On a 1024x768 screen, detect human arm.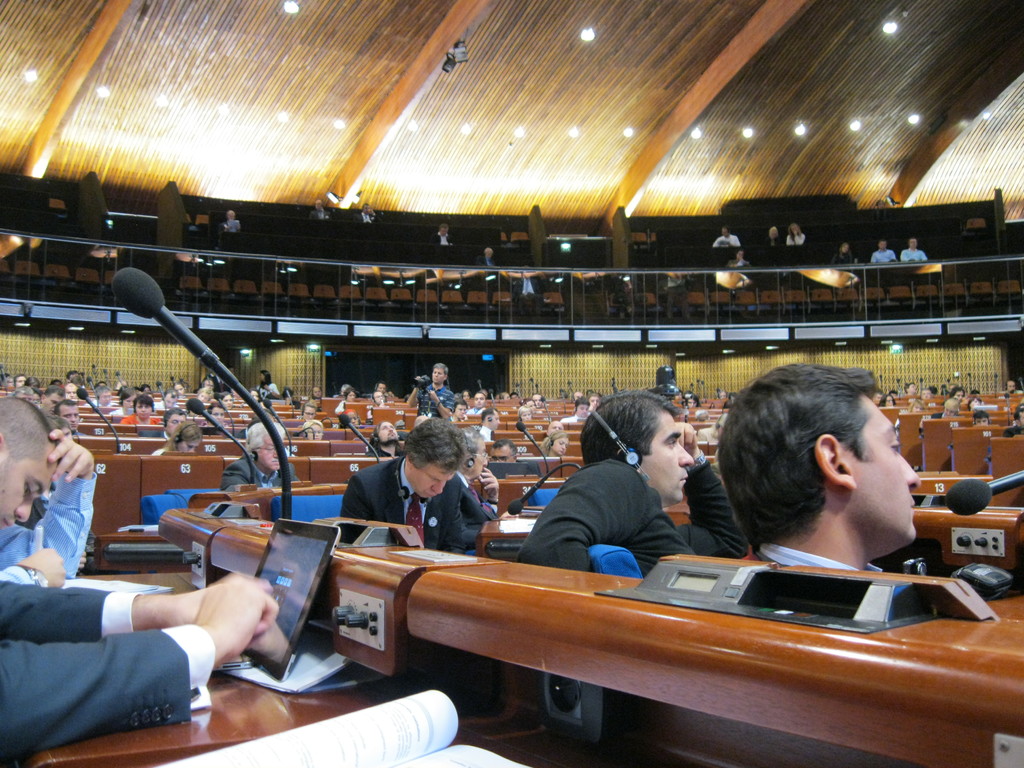
rect(333, 477, 375, 545).
